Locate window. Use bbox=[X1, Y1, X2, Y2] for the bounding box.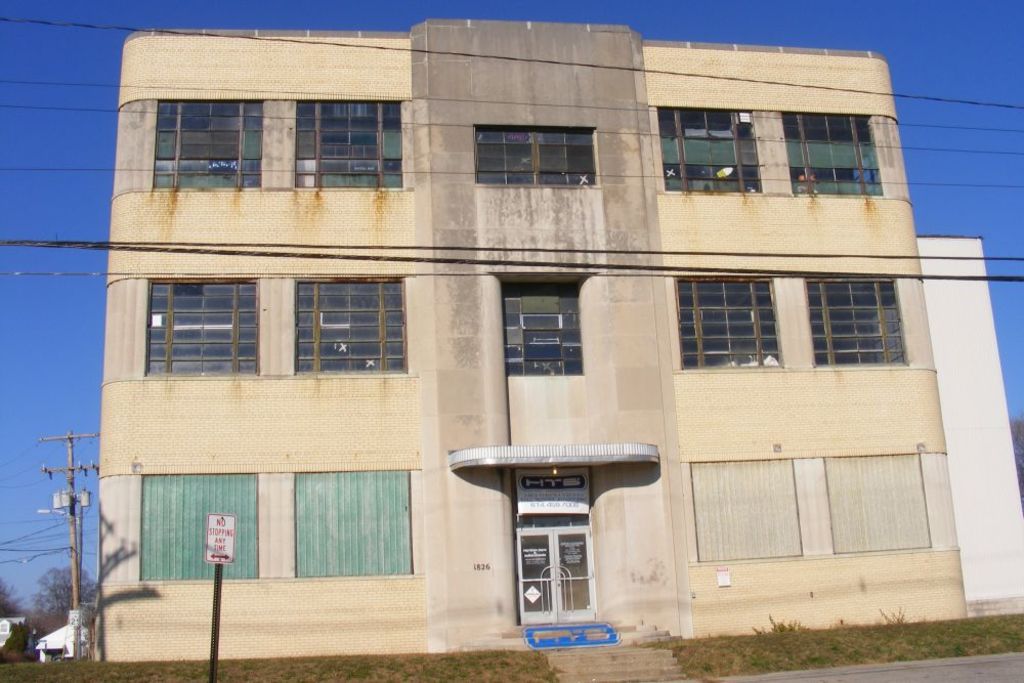
bbox=[666, 266, 801, 373].
